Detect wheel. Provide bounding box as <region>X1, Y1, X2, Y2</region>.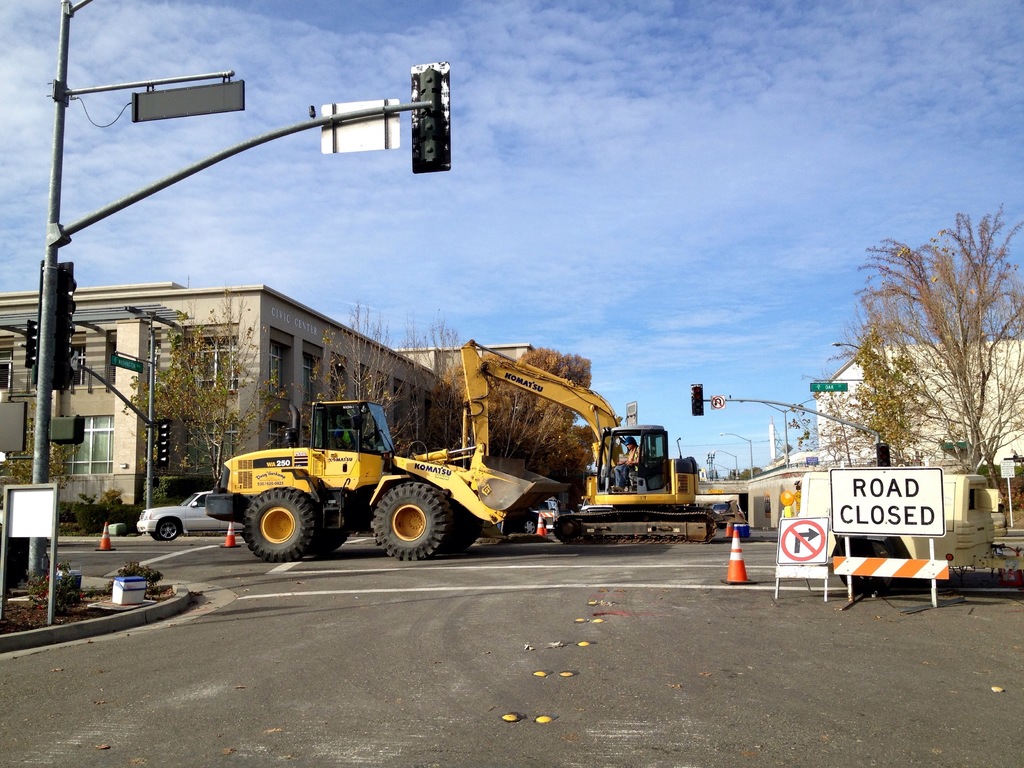
<region>442, 512, 479, 555</region>.
